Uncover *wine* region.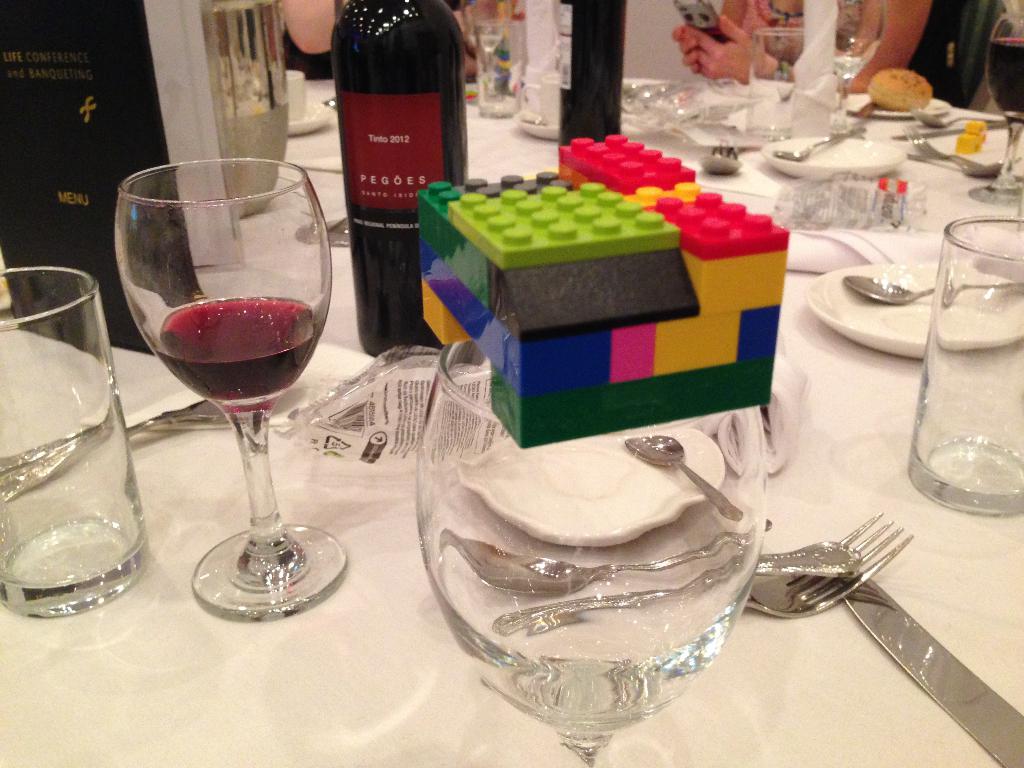
Uncovered: region(150, 298, 318, 413).
